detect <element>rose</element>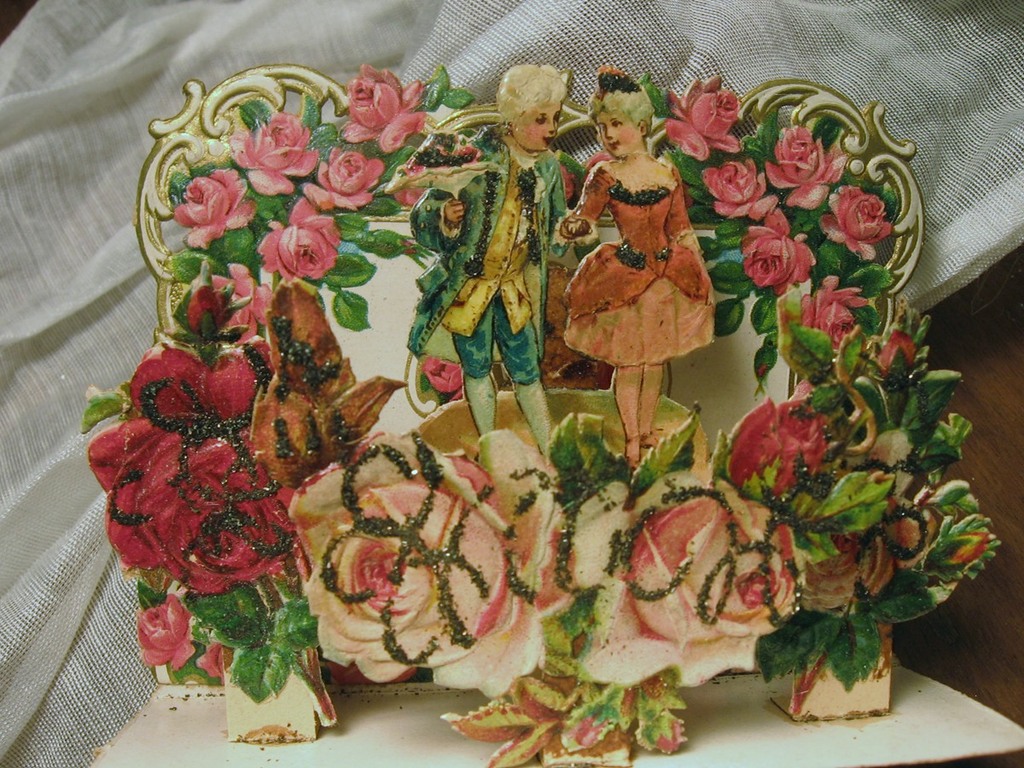
(338,61,424,154)
